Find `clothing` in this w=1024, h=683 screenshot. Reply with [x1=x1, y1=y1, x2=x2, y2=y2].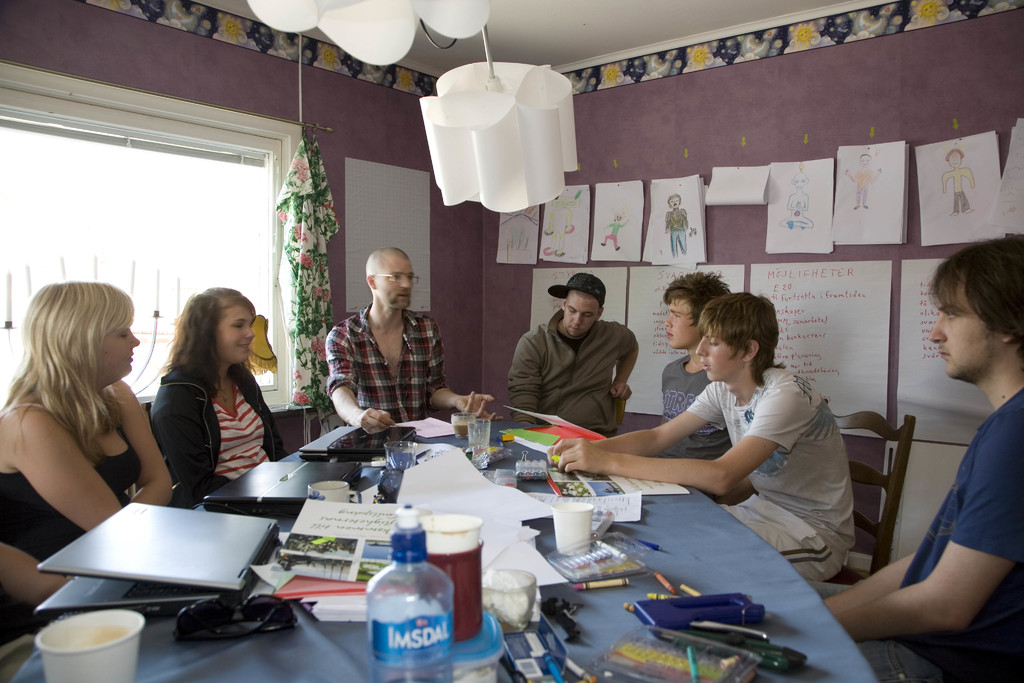
[x1=505, y1=304, x2=634, y2=438].
